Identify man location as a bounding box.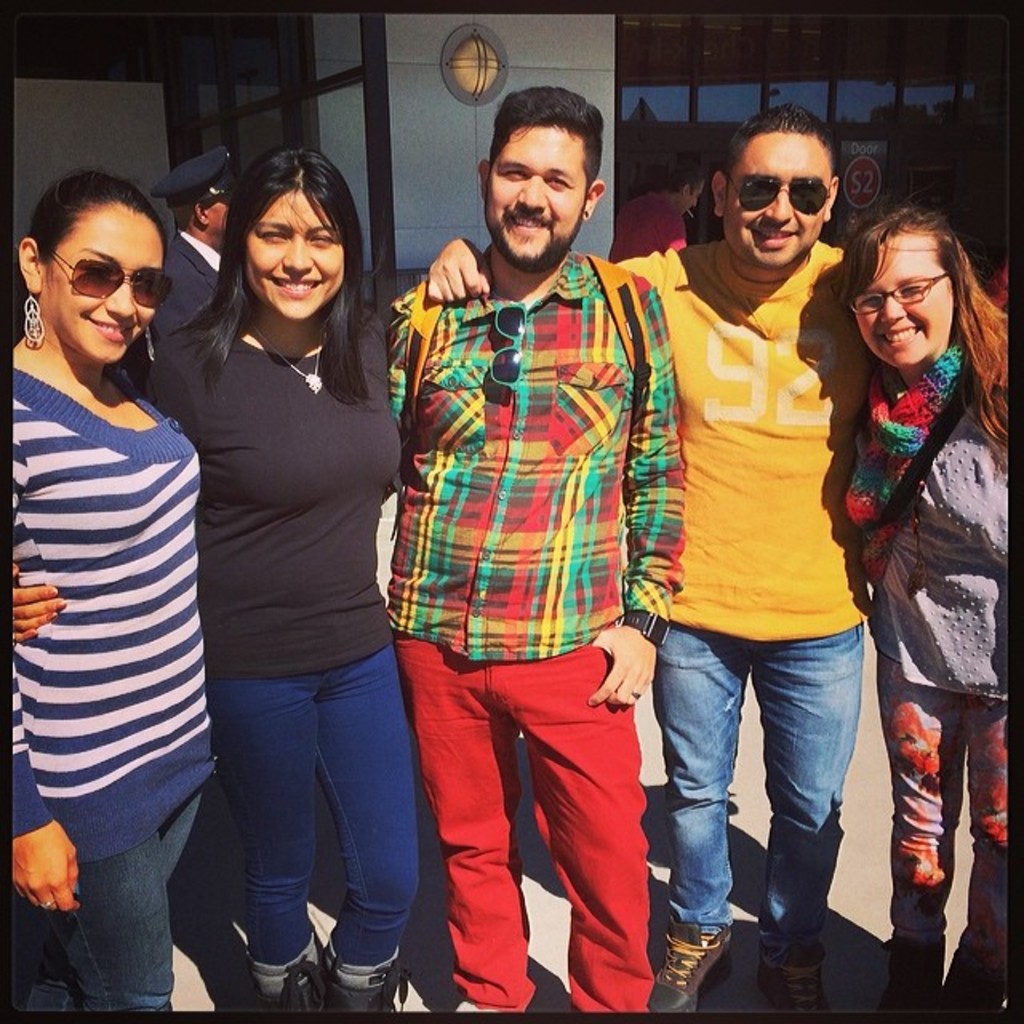
149,146,234,360.
